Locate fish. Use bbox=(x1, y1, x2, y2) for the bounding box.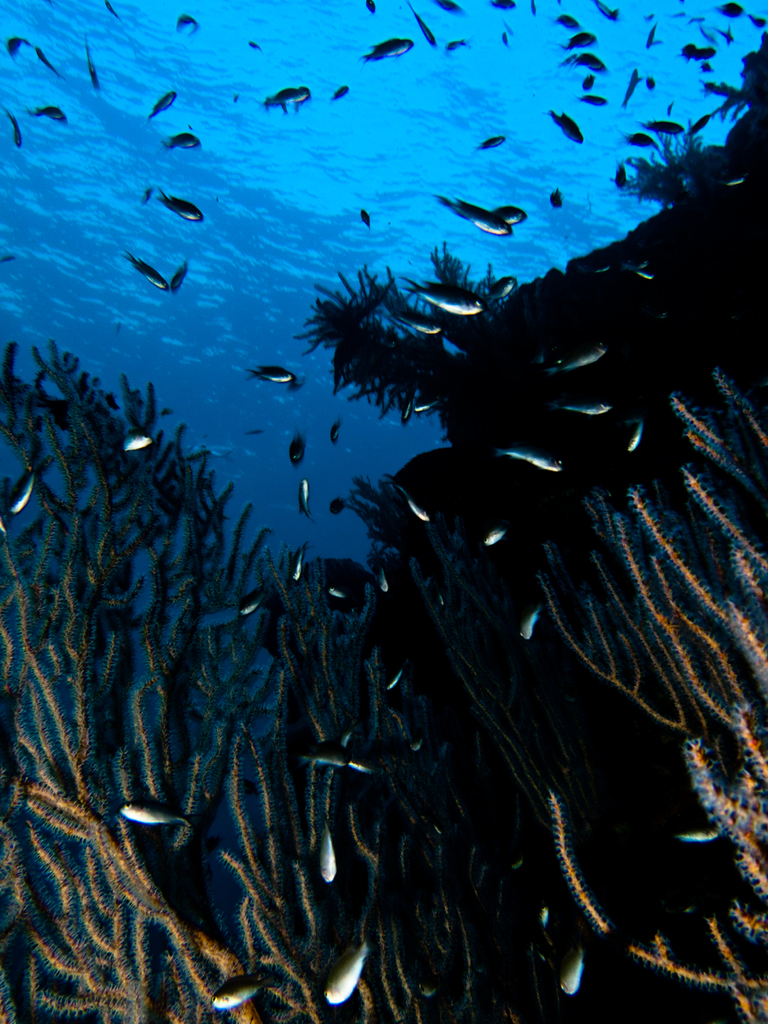
bbox=(310, 828, 336, 888).
